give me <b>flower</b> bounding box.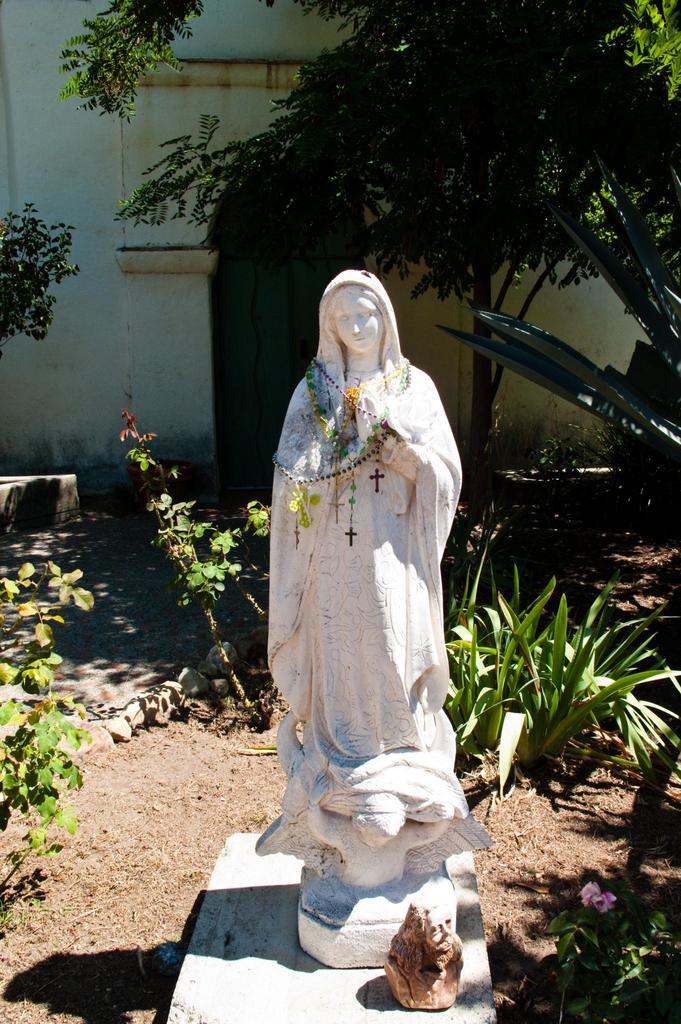
bbox(598, 895, 618, 912).
